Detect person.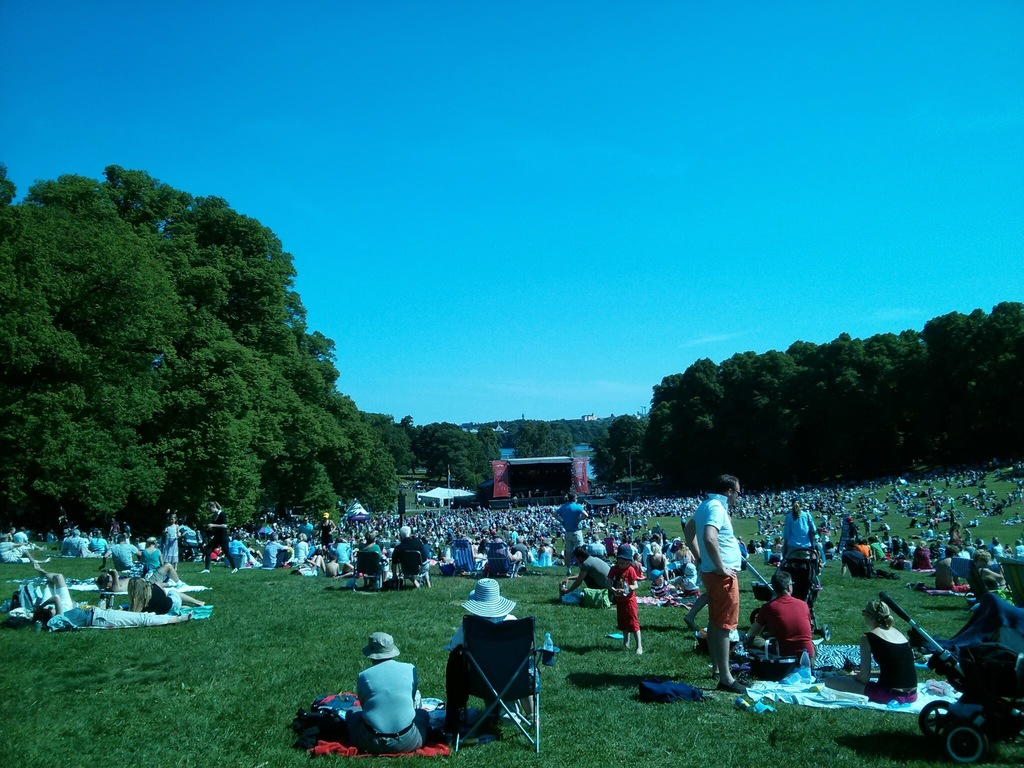
Detected at x1=446, y1=582, x2=520, y2=732.
